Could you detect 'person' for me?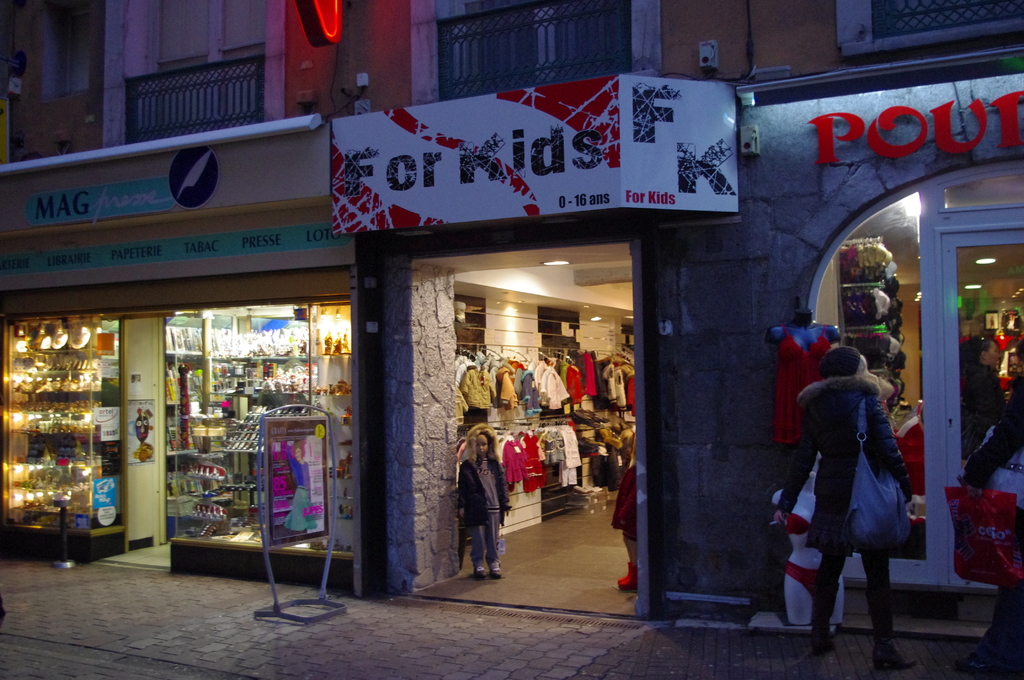
Detection result: <box>456,430,512,589</box>.
